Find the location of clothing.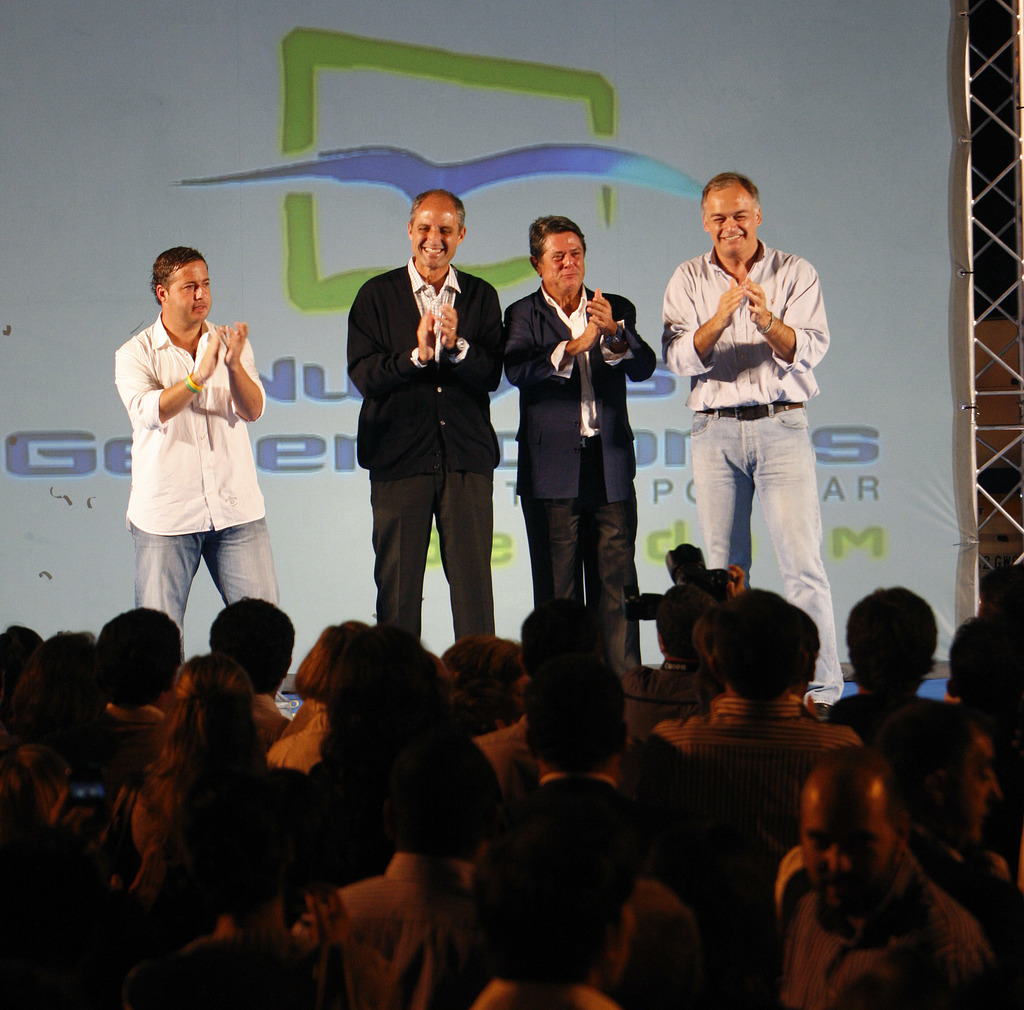
Location: (x1=660, y1=233, x2=839, y2=696).
